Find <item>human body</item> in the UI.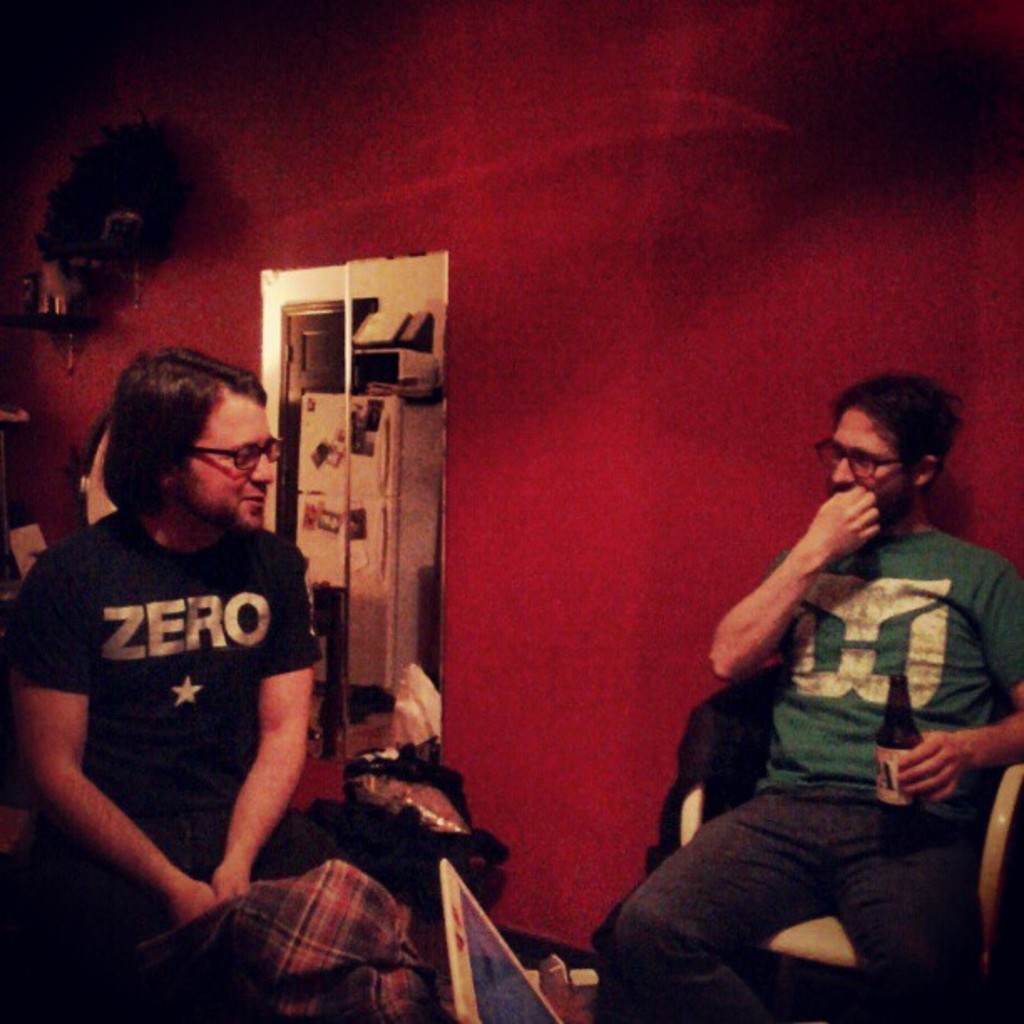
UI element at region(643, 346, 974, 1019).
